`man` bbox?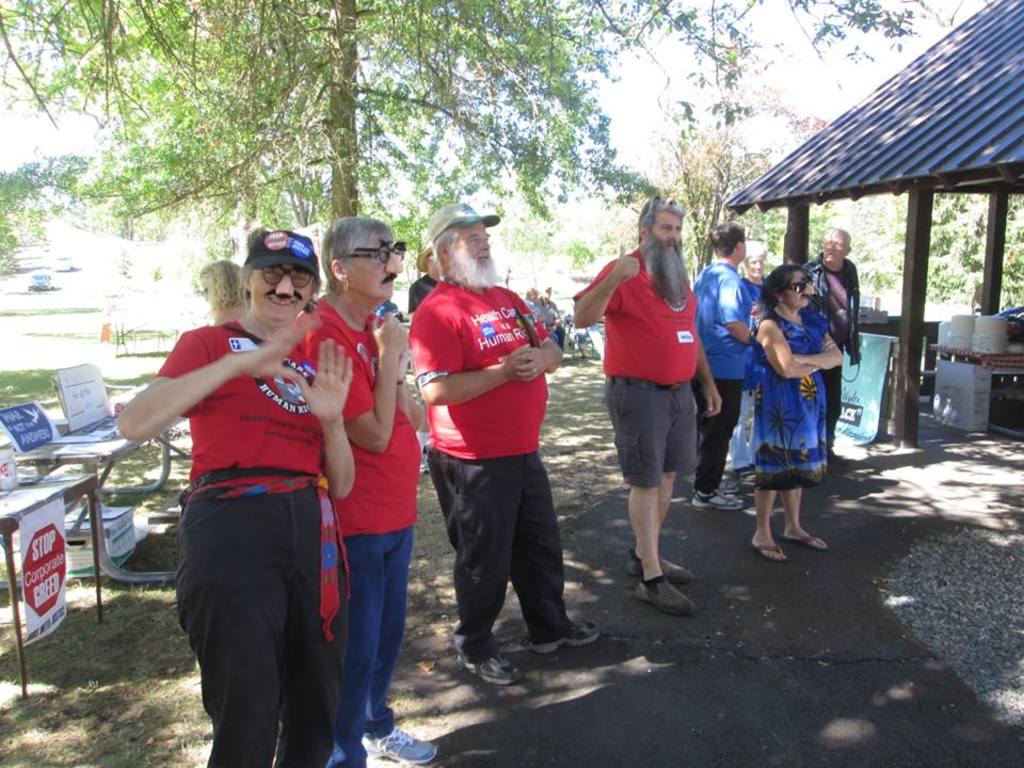
(left=407, top=245, right=441, bottom=477)
